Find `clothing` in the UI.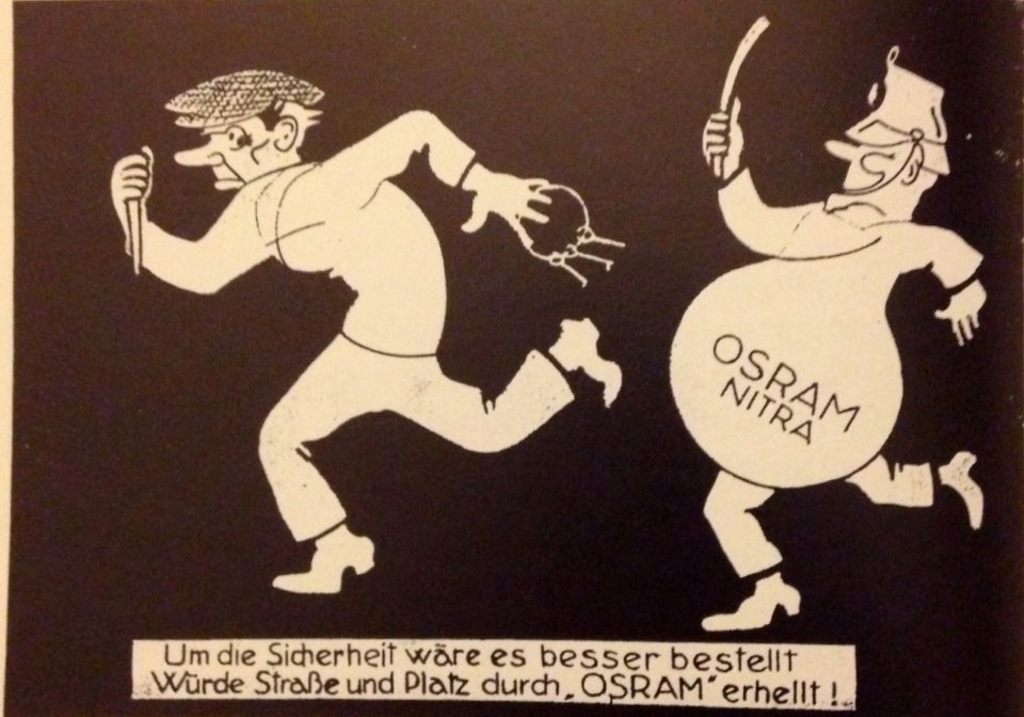
UI element at [92, 80, 675, 597].
